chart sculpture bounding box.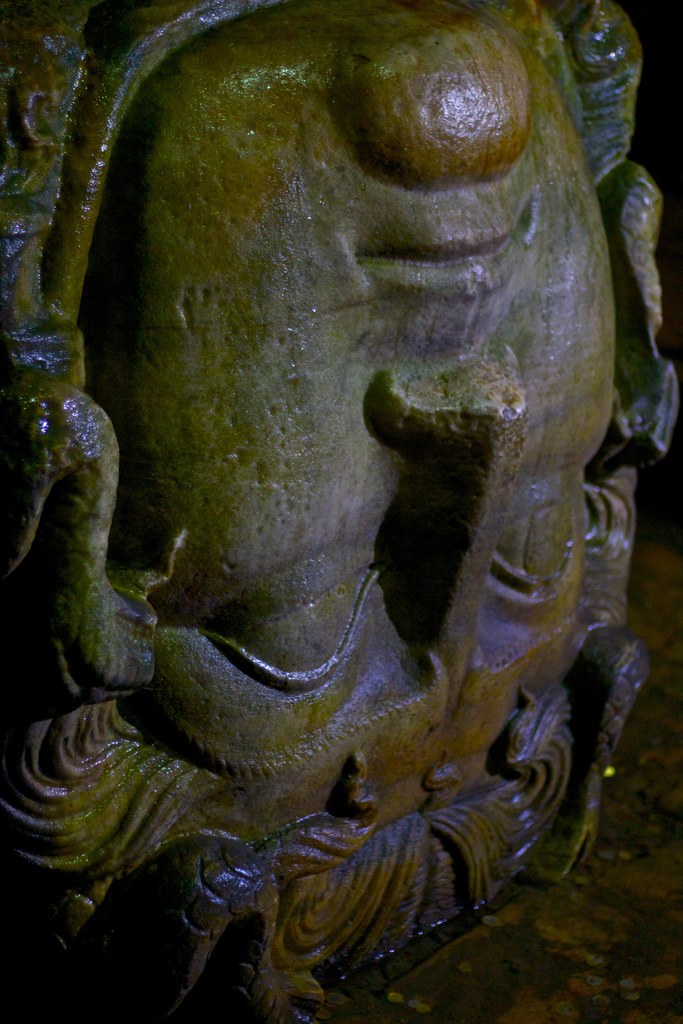
Charted: pyautogui.locateOnScreen(0, 3, 682, 1019).
